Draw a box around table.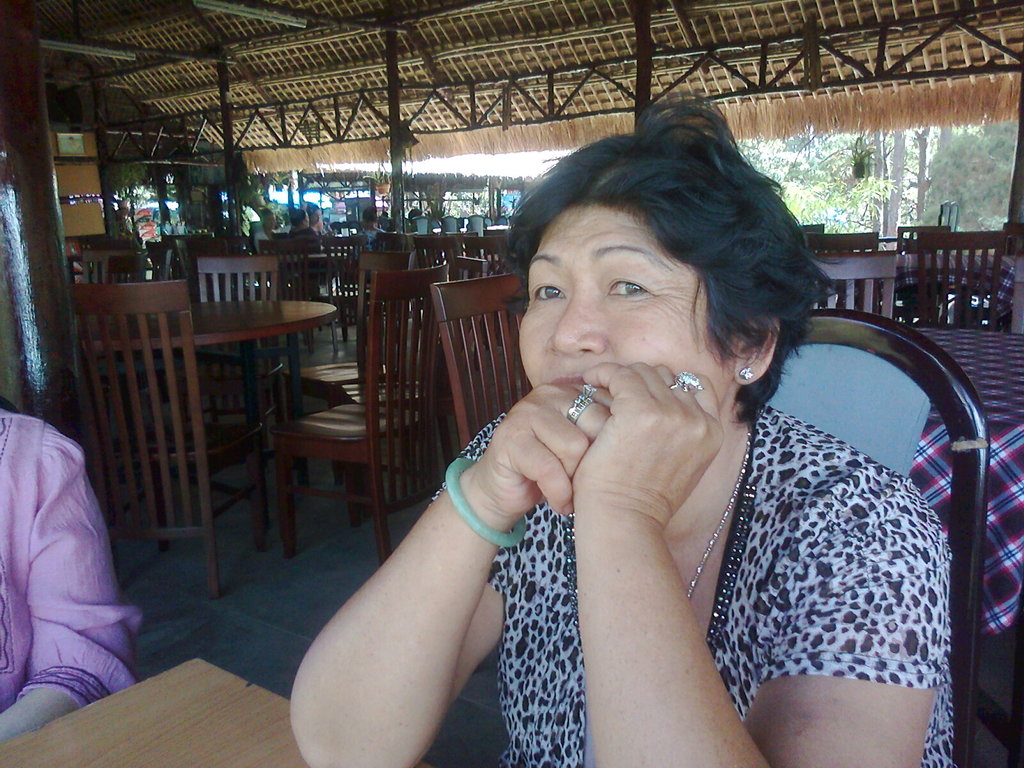
locate(74, 298, 334, 522).
